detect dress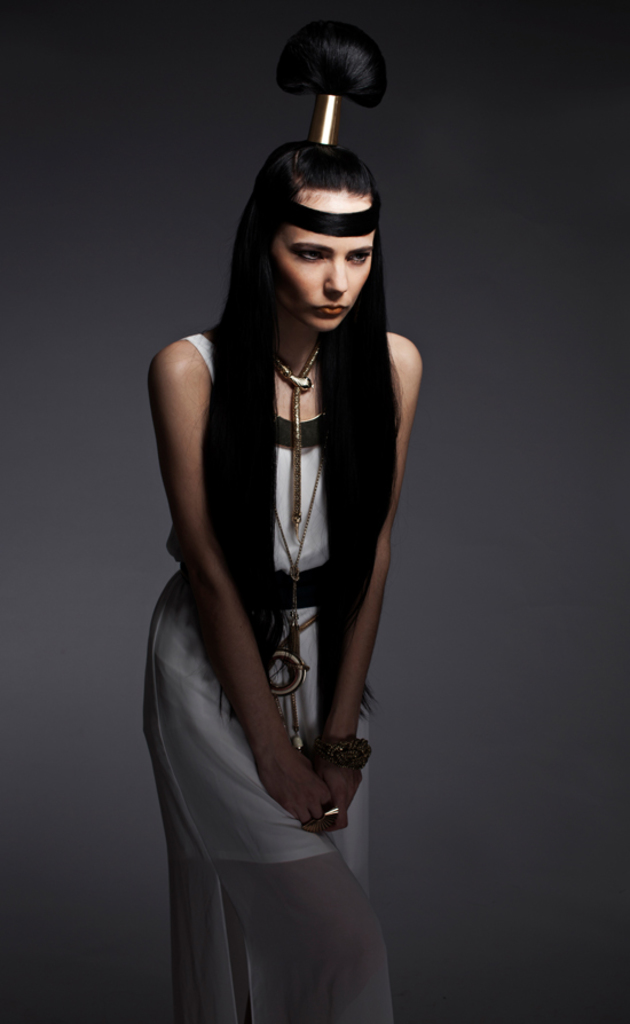
(155,333,399,1023)
